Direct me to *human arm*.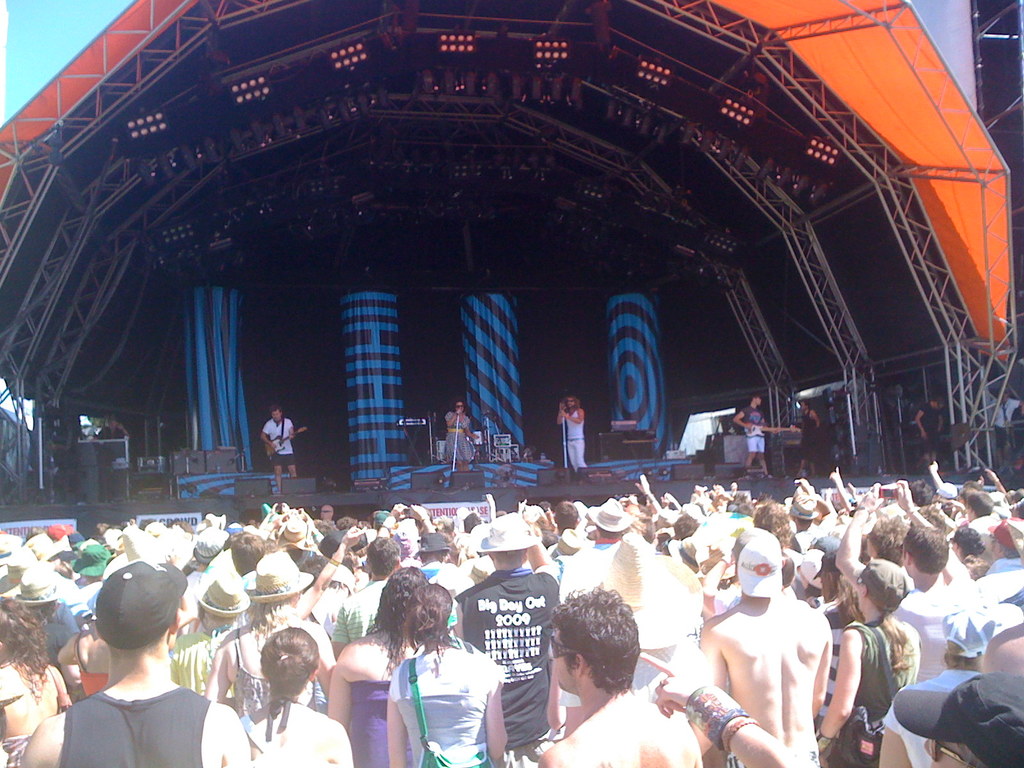
Direction: (929, 459, 945, 484).
